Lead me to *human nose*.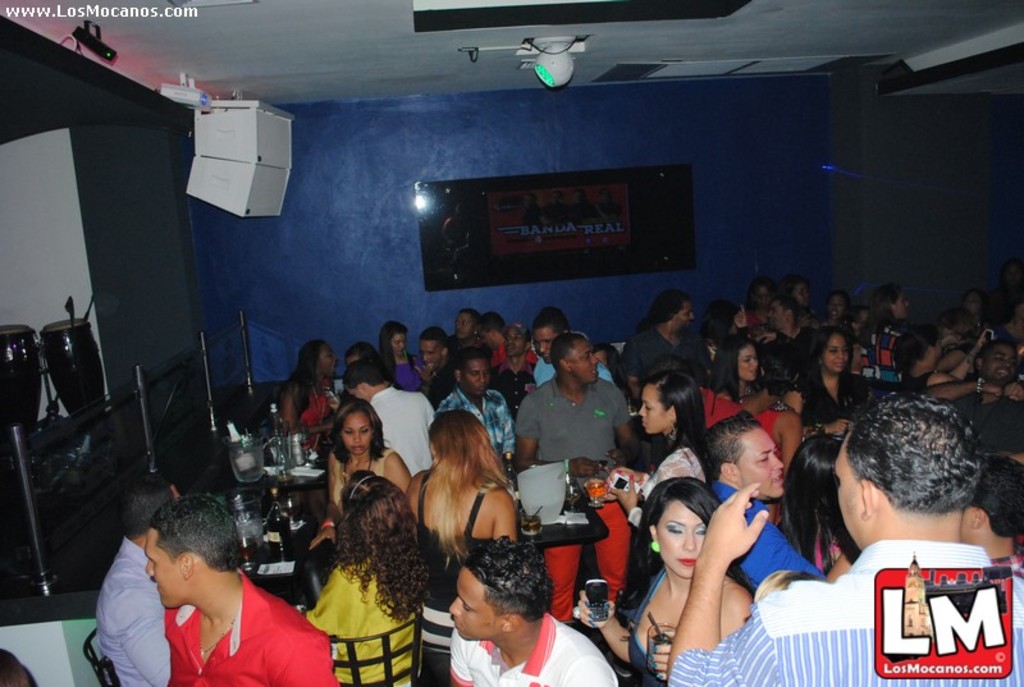
Lead to [449, 597, 461, 615].
